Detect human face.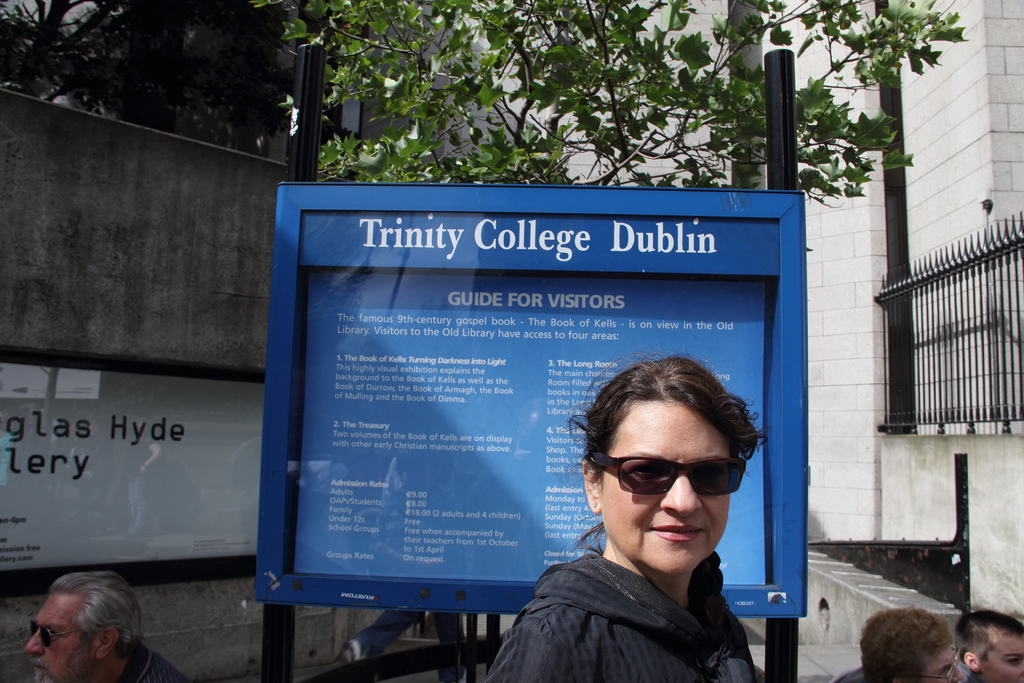
Detected at {"left": 20, "top": 591, "right": 88, "bottom": 682}.
